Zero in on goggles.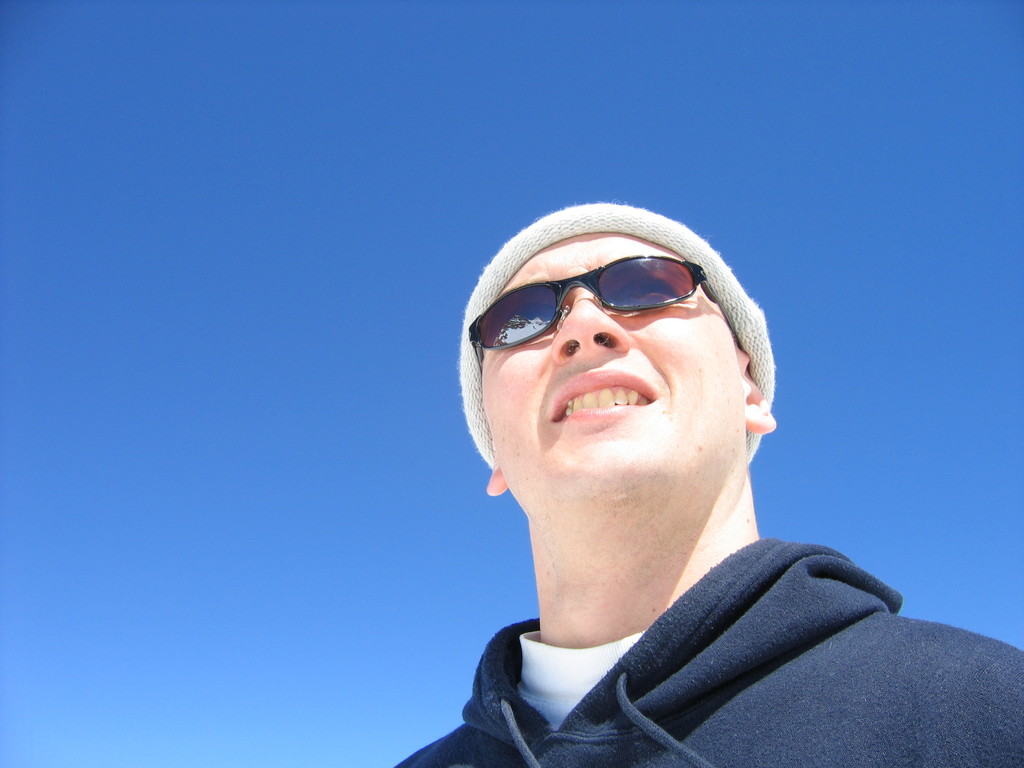
Zeroed in: locate(479, 257, 734, 362).
